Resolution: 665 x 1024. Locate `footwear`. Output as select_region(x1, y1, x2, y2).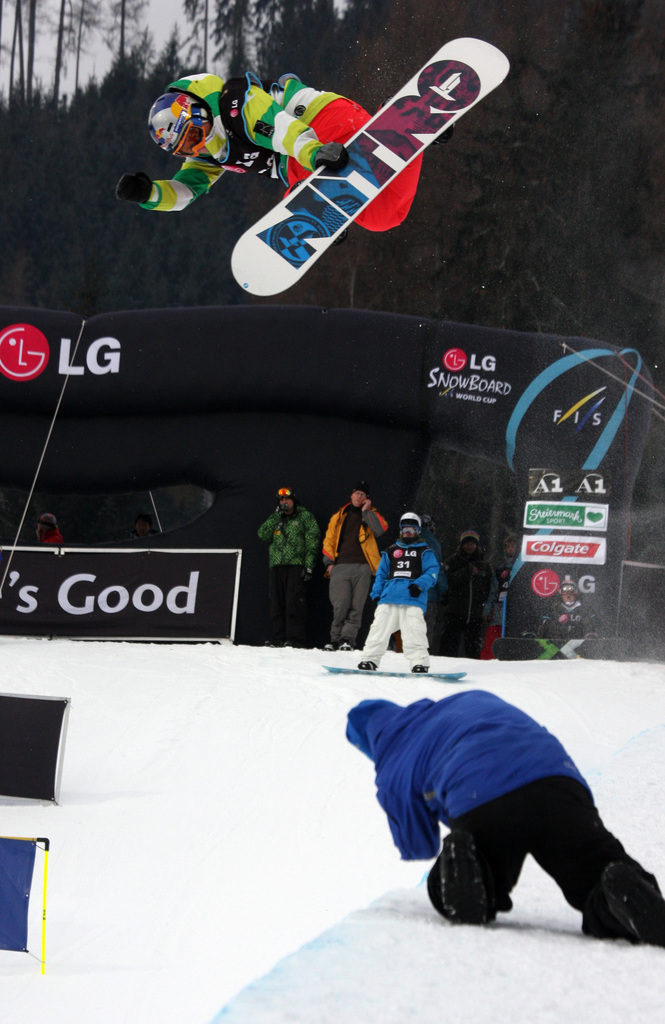
select_region(324, 645, 335, 652).
